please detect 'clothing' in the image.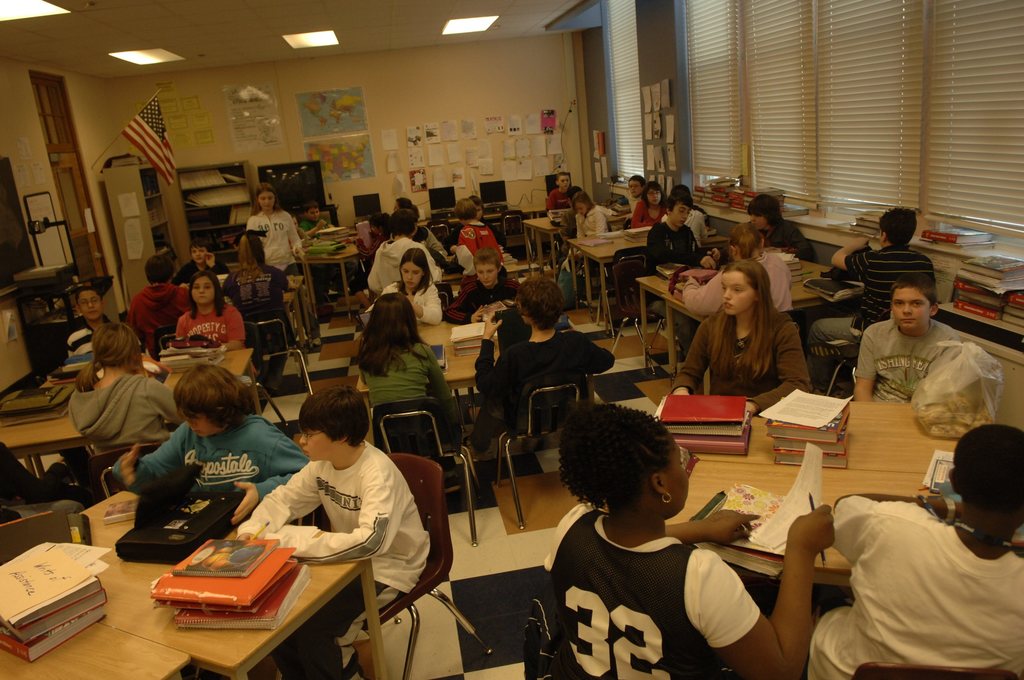
bbox(168, 298, 249, 355).
